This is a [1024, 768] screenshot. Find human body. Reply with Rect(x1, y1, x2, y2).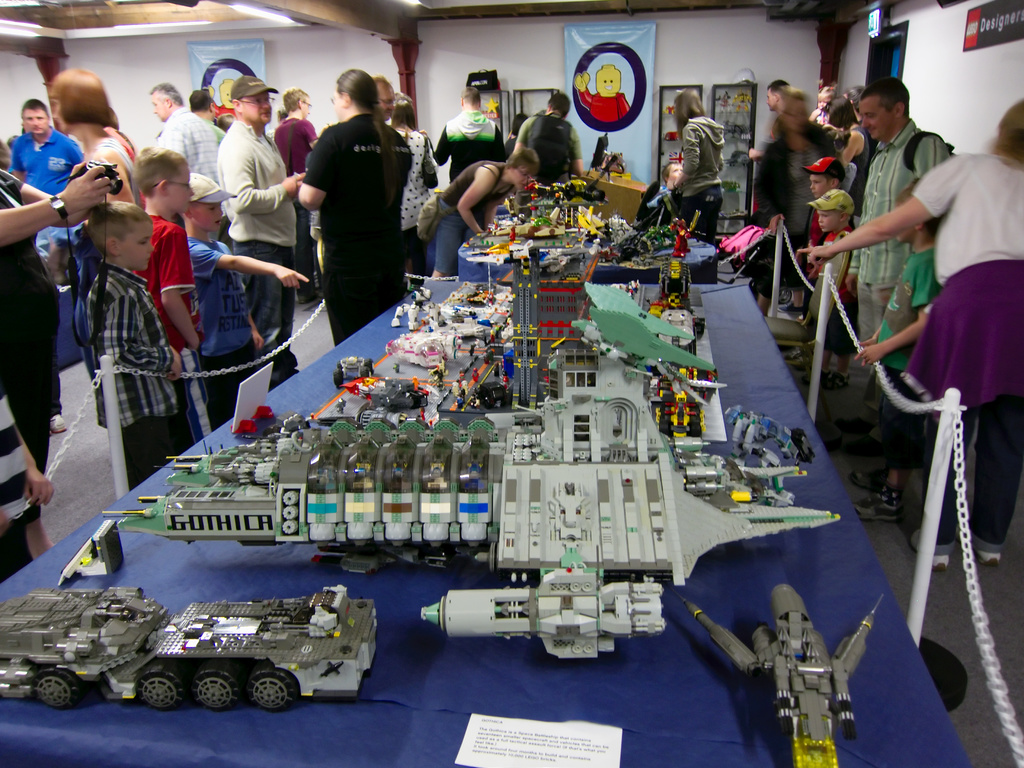
Rect(671, 89, 721, 244).
